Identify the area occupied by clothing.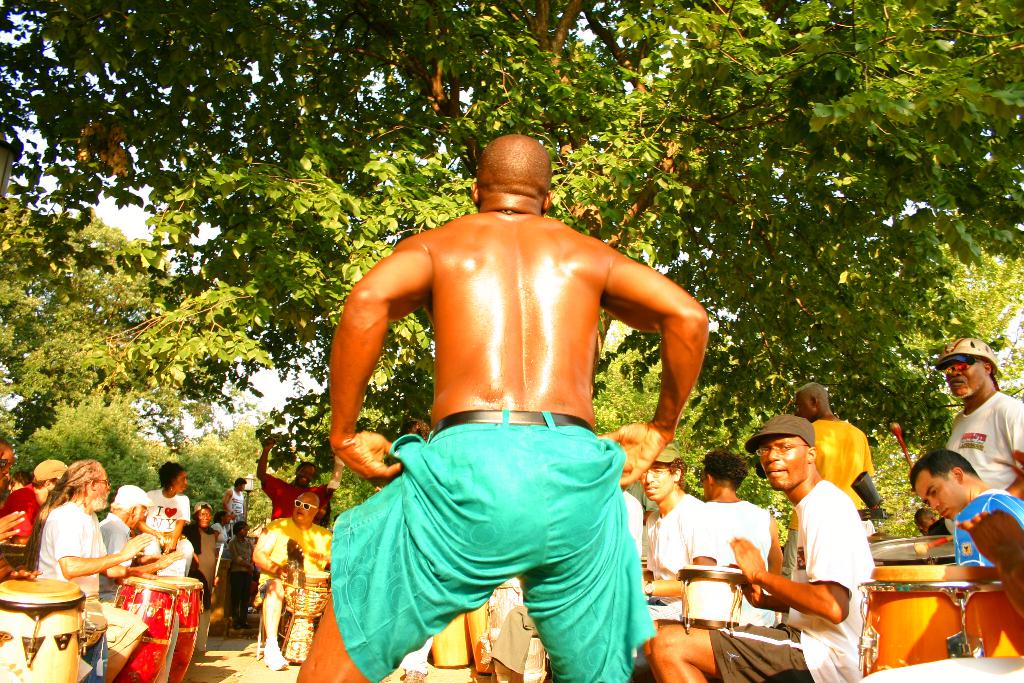
Area: 486:573:545:680.
